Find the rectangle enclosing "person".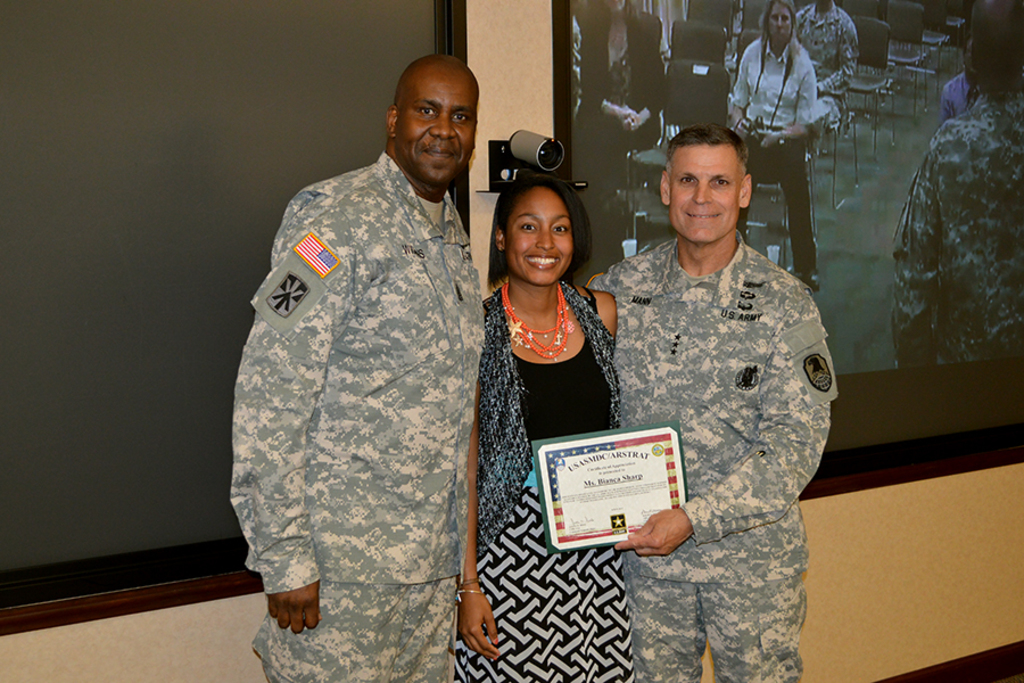
bbox=(730, 0, 825, 287).
